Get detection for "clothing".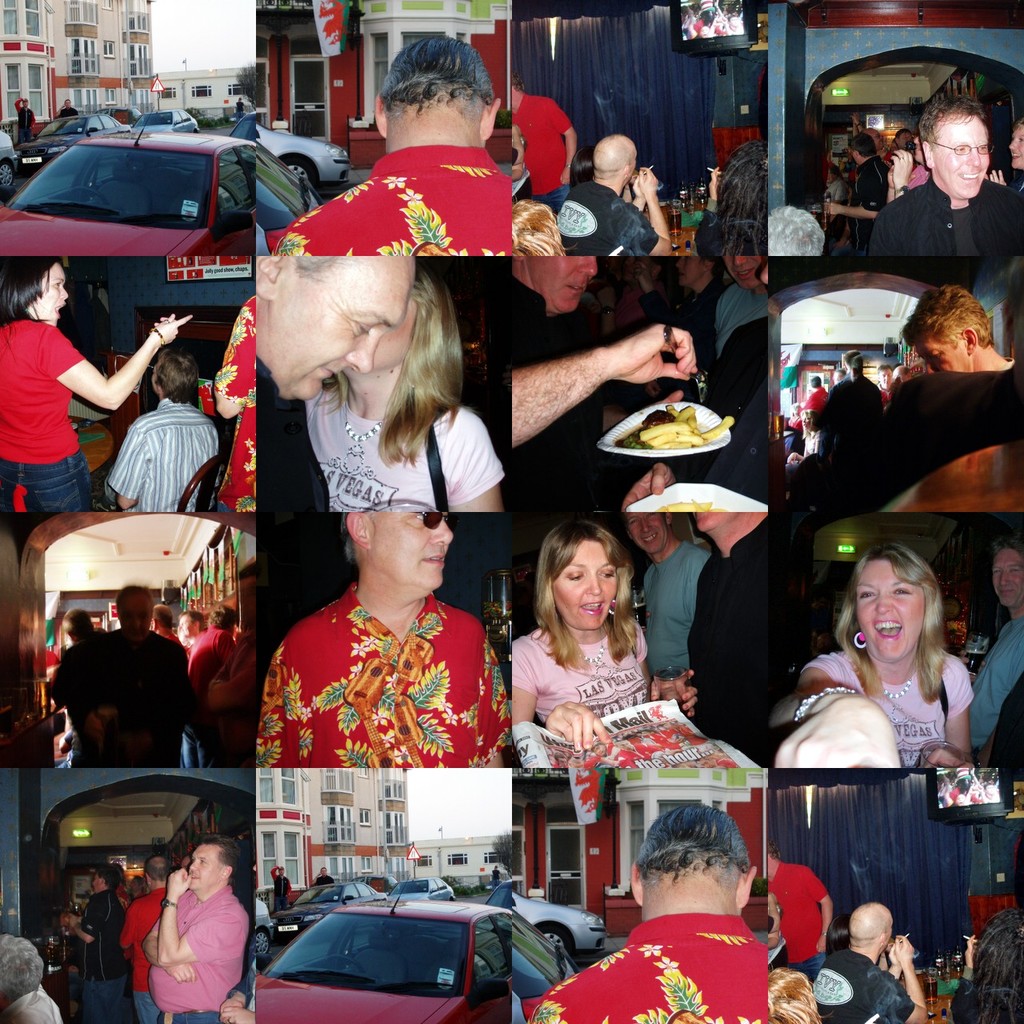
Detection: x1=15 y1=98 x2=36 y2=142.
